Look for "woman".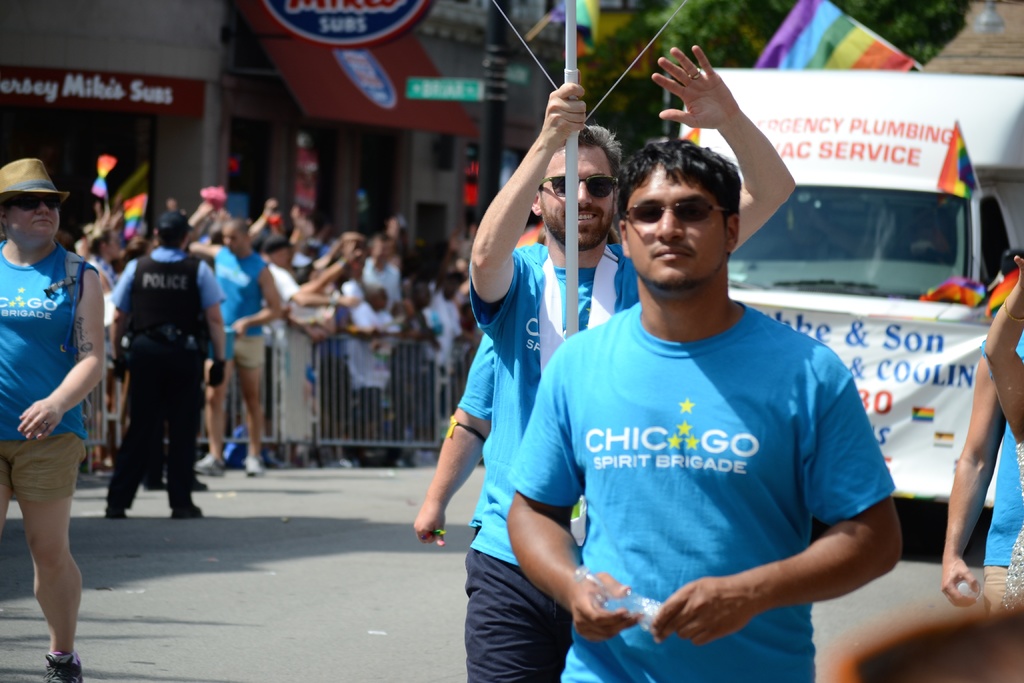
Found: [13,190,142,645].
